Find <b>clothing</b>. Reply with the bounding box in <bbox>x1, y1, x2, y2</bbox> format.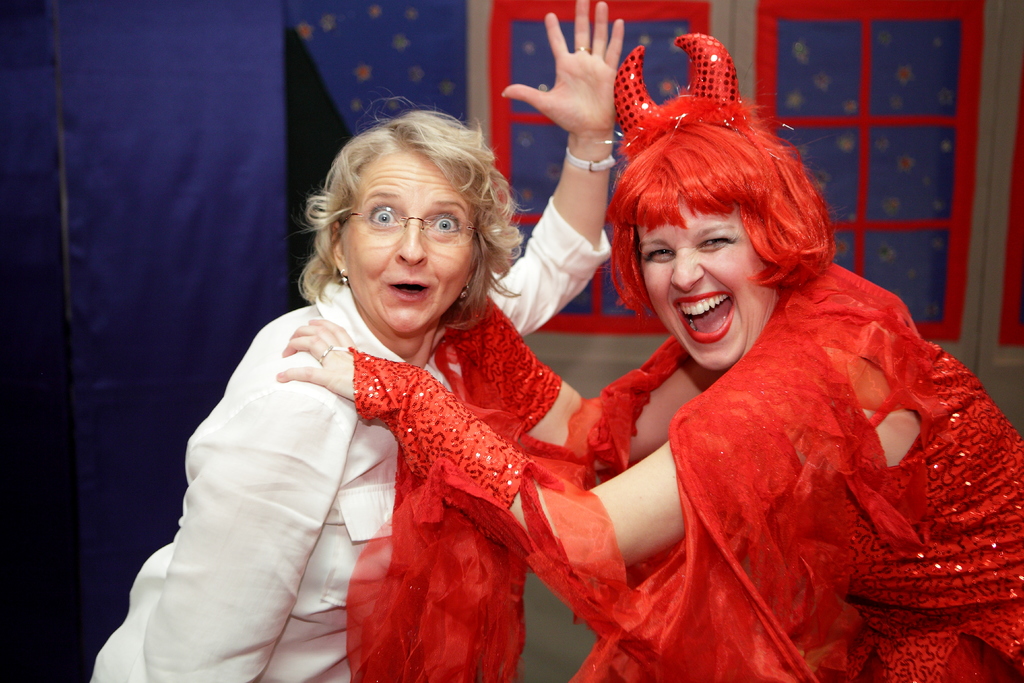
<bbox>349, 263, 1023, 682</bbox>.
